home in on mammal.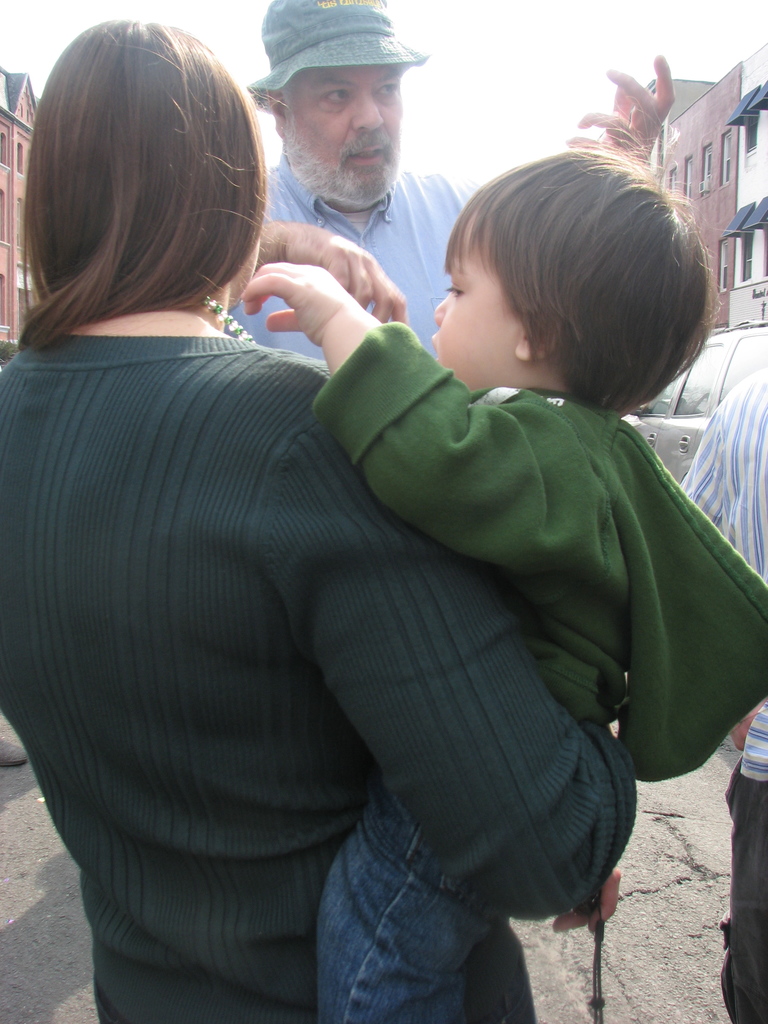
Homed in at rect(212, 0, 674, 357).
